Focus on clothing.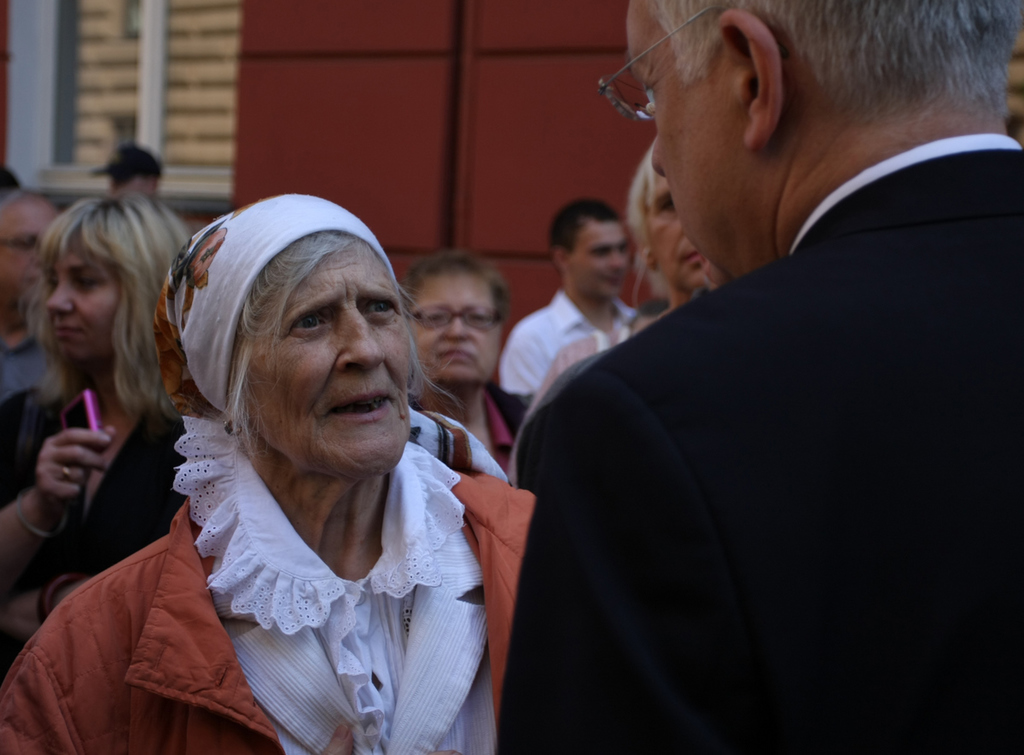
Focused at Rect(497, 288, 656, 394).
